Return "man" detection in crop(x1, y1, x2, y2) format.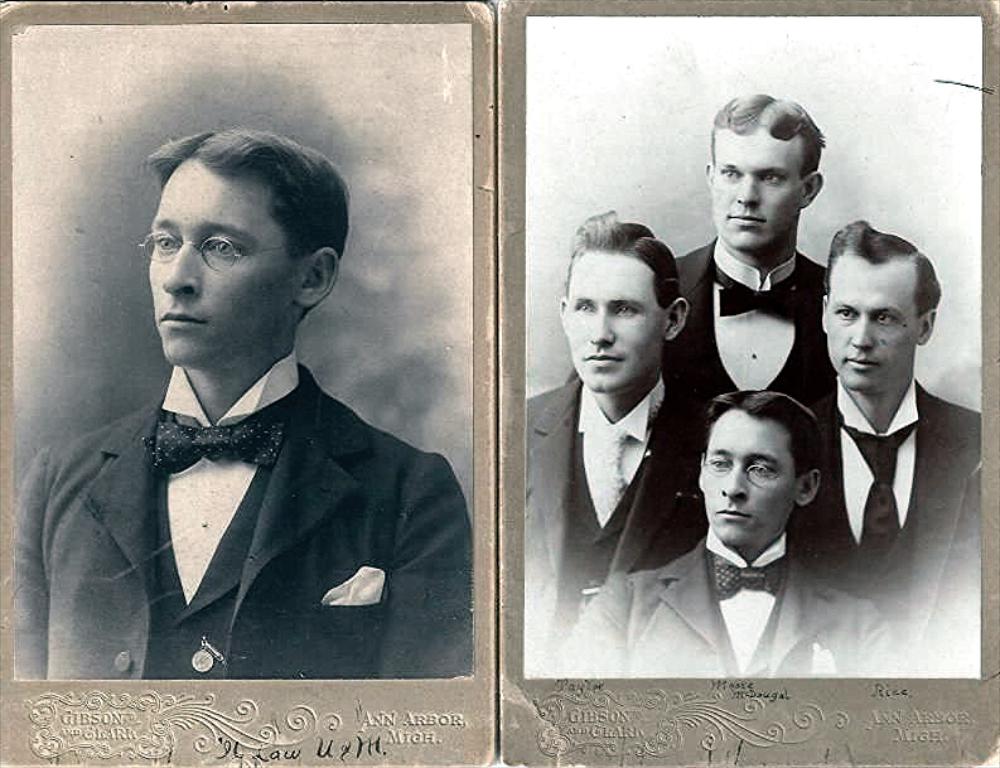
crop(555, 388, 902, 671).
